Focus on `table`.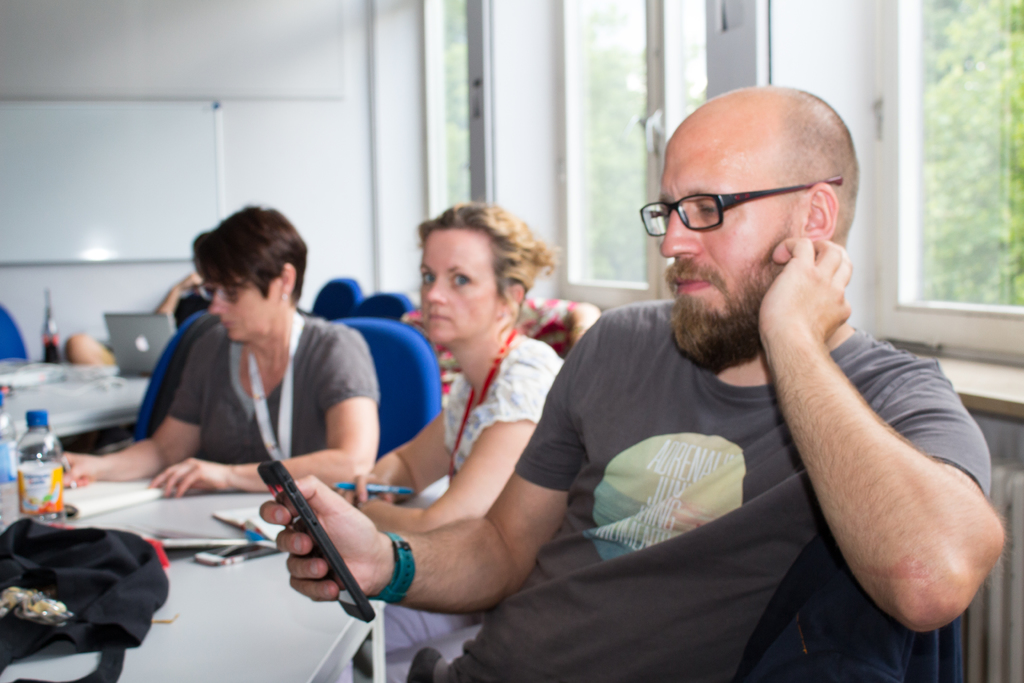
Focused at 0:352:170:438.
